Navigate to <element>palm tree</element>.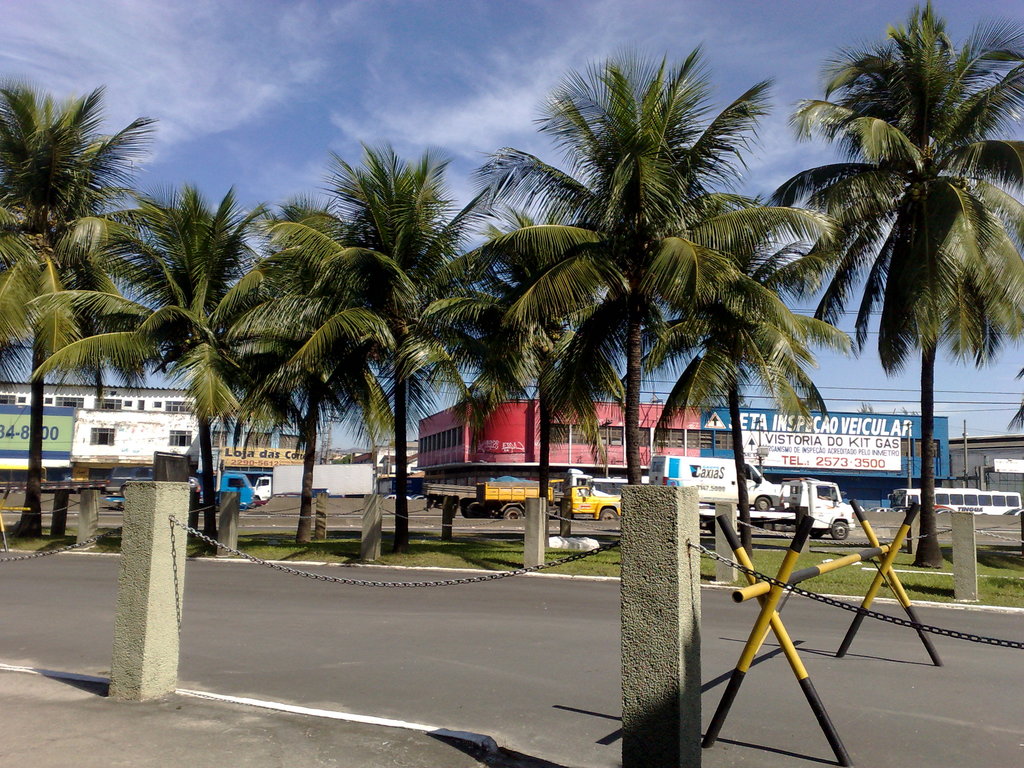
Navigation target: x1=674 y1=227 x2=782 y2=466.
